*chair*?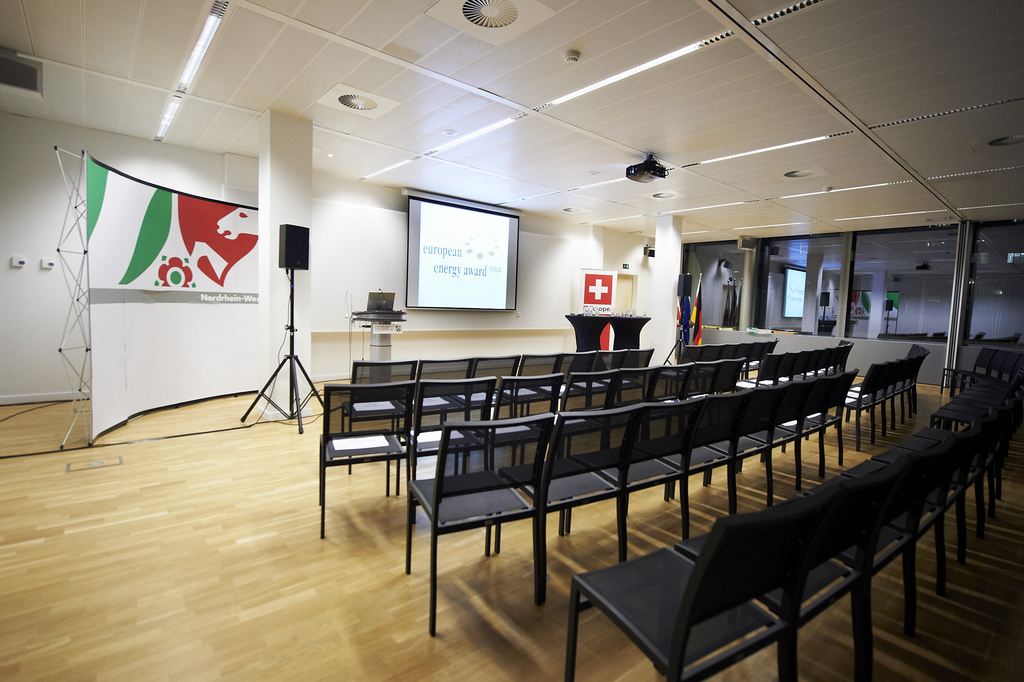
<bbox>471, 351, 519, 381</bbox>
